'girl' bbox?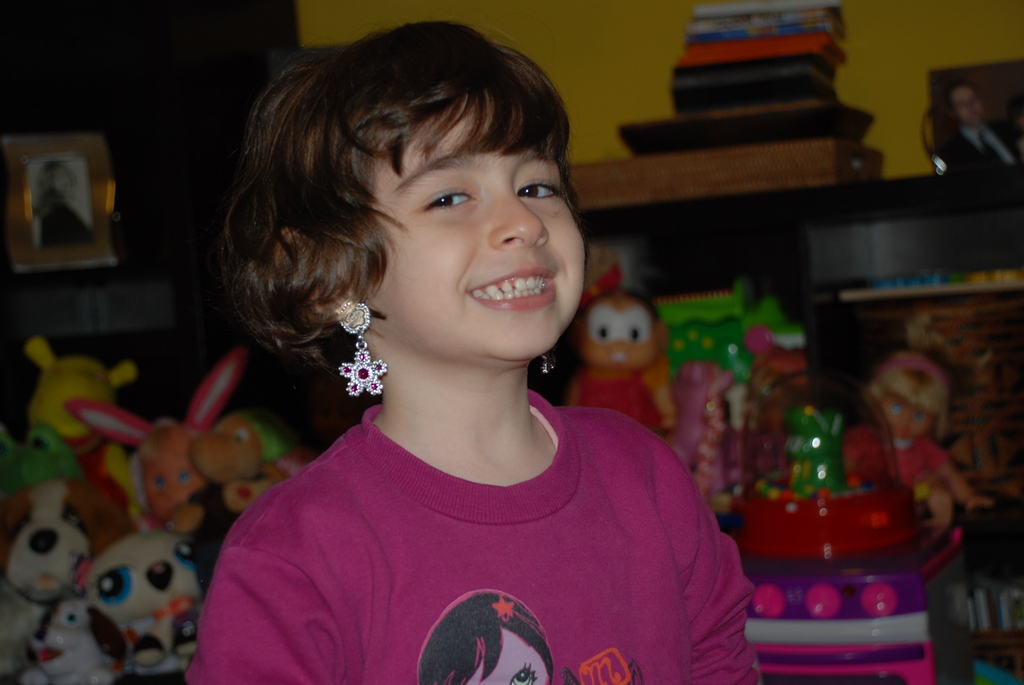
{"x1": 63, "y1": 345, "x2": 242, "y2": 519}
